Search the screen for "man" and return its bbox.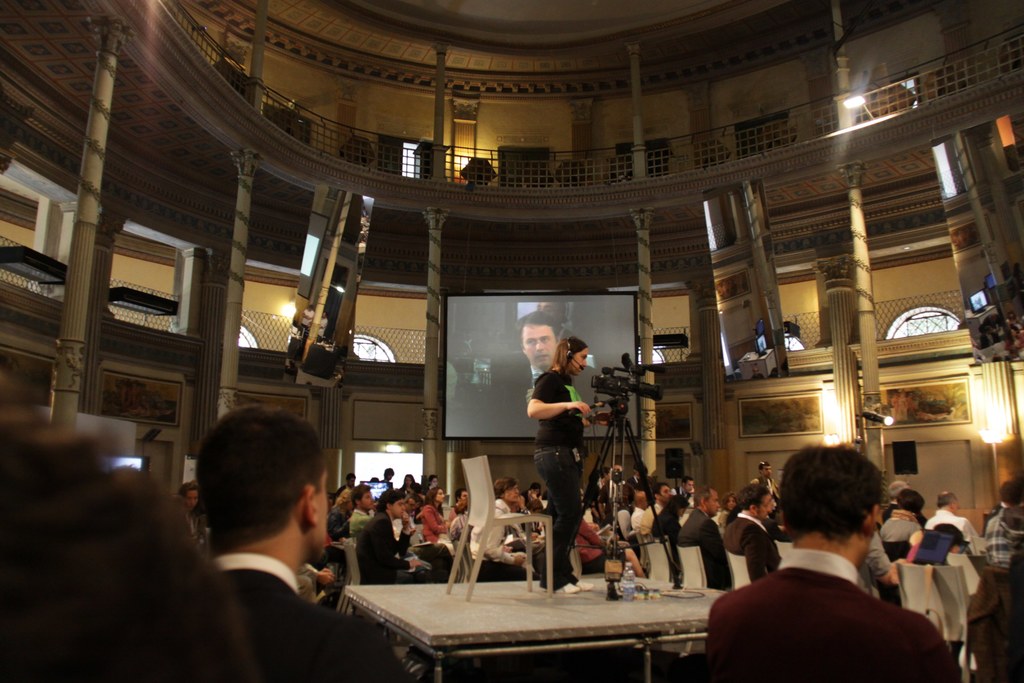
Found: 588, 465, 606, 518.
